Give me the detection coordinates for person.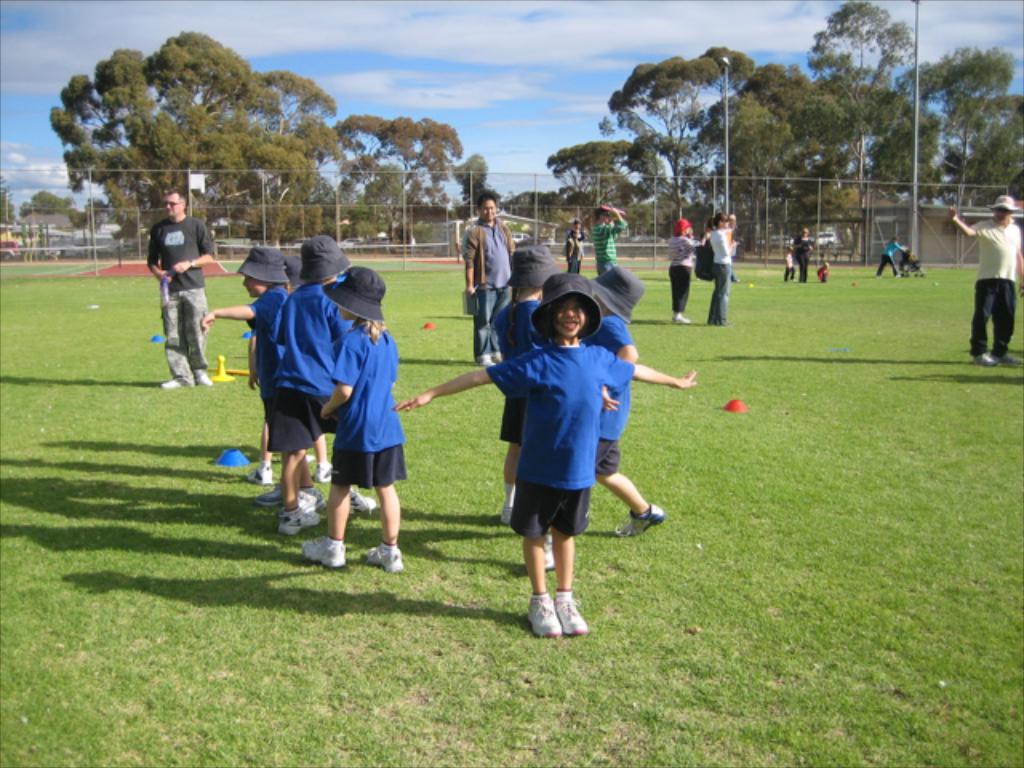
{"x1": 389, "y1": 272, "x2": 699, "y2": 638}.
